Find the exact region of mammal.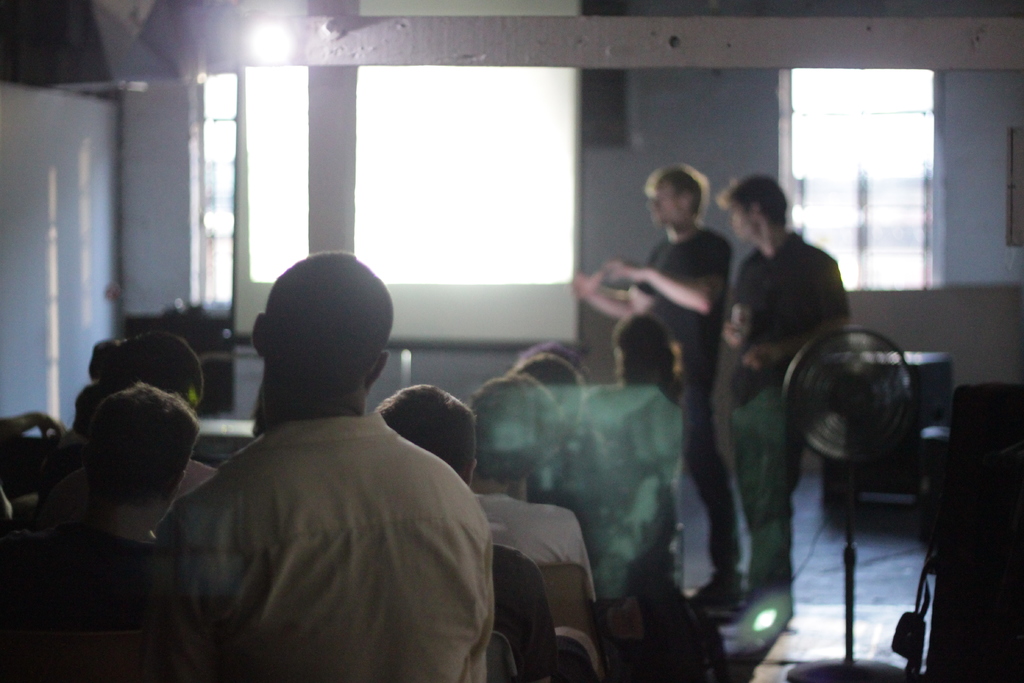
Exact region: {"left": 566, "top": 163, "right": 735, "bottom": 613}.
